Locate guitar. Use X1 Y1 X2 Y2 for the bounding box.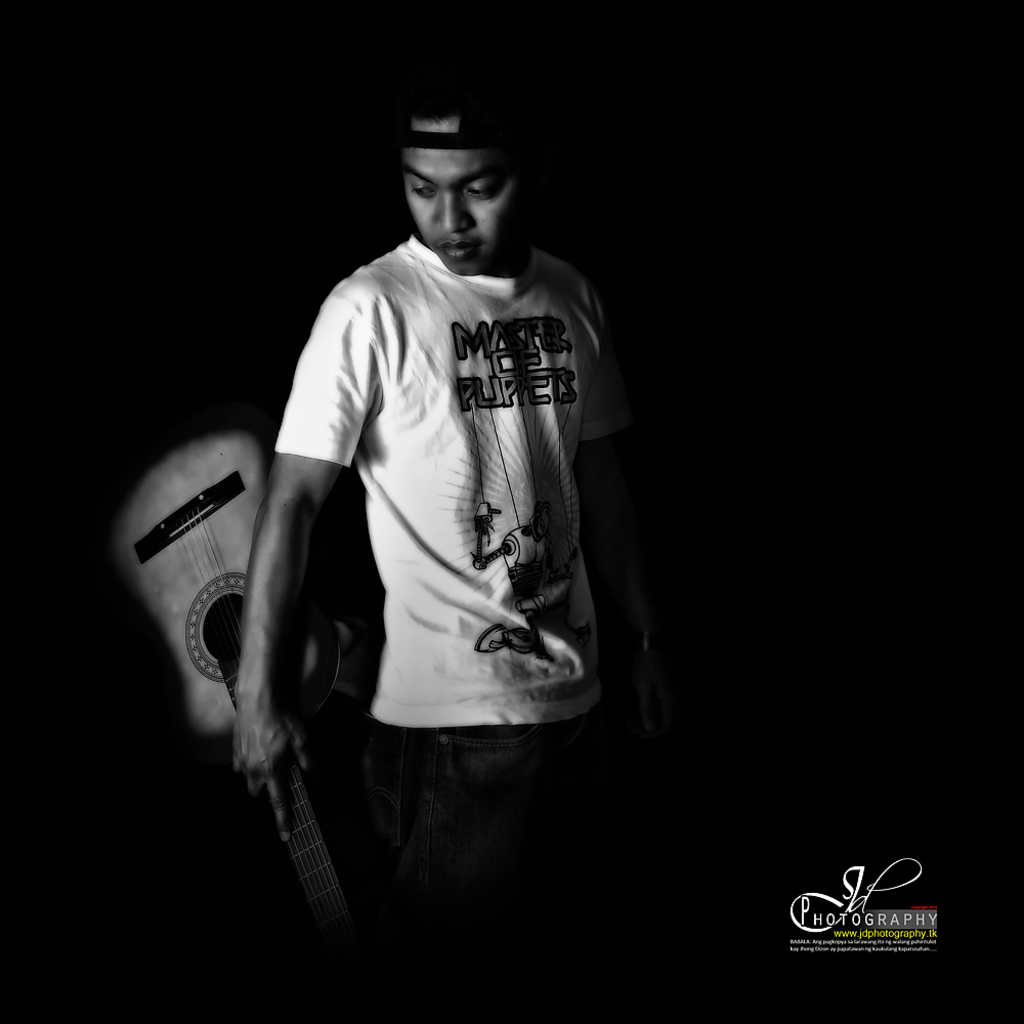
104 426 373 1023.
